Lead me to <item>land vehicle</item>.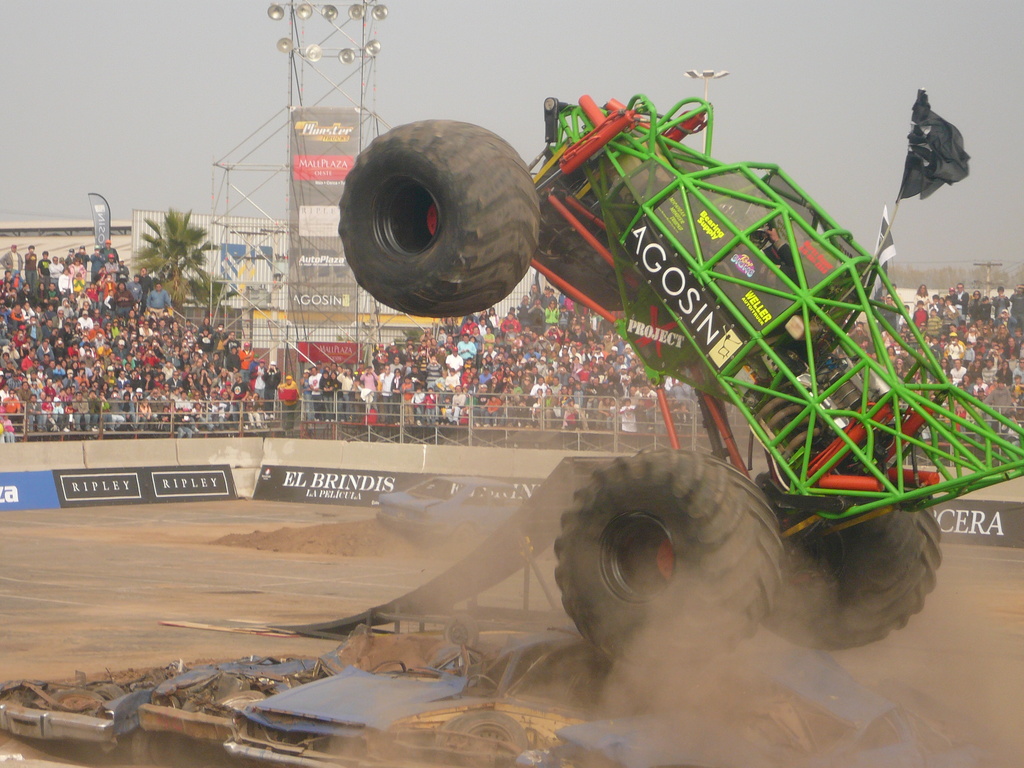
Lead to (x1=372, y1=474, x2=526, y2=541).
